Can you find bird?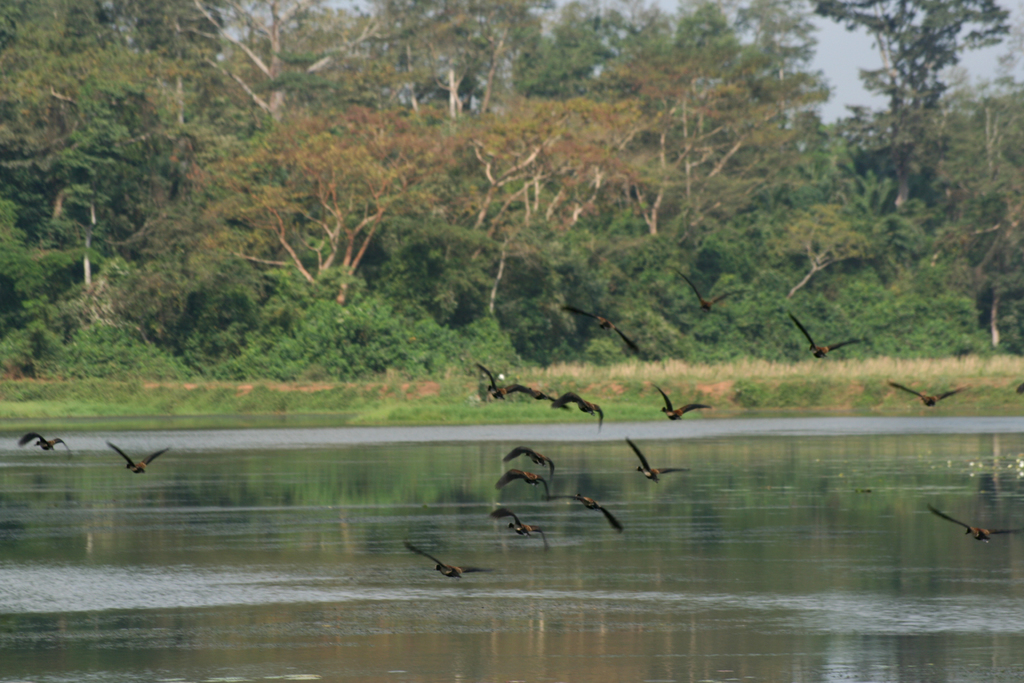
Yes, bounding box: (x1=540, y1=382, x2=611, y2=426).
